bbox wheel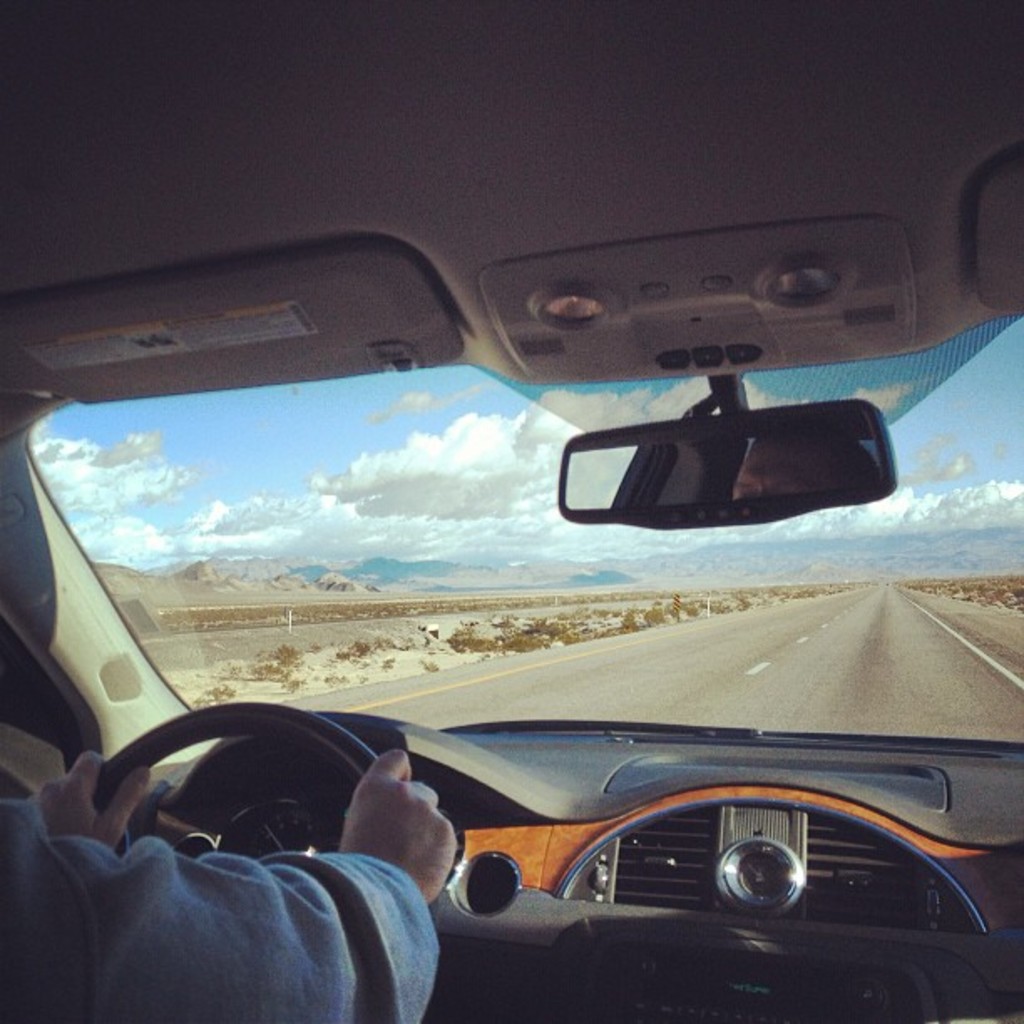
x1=92, y1=699, x2=376, y2=860
